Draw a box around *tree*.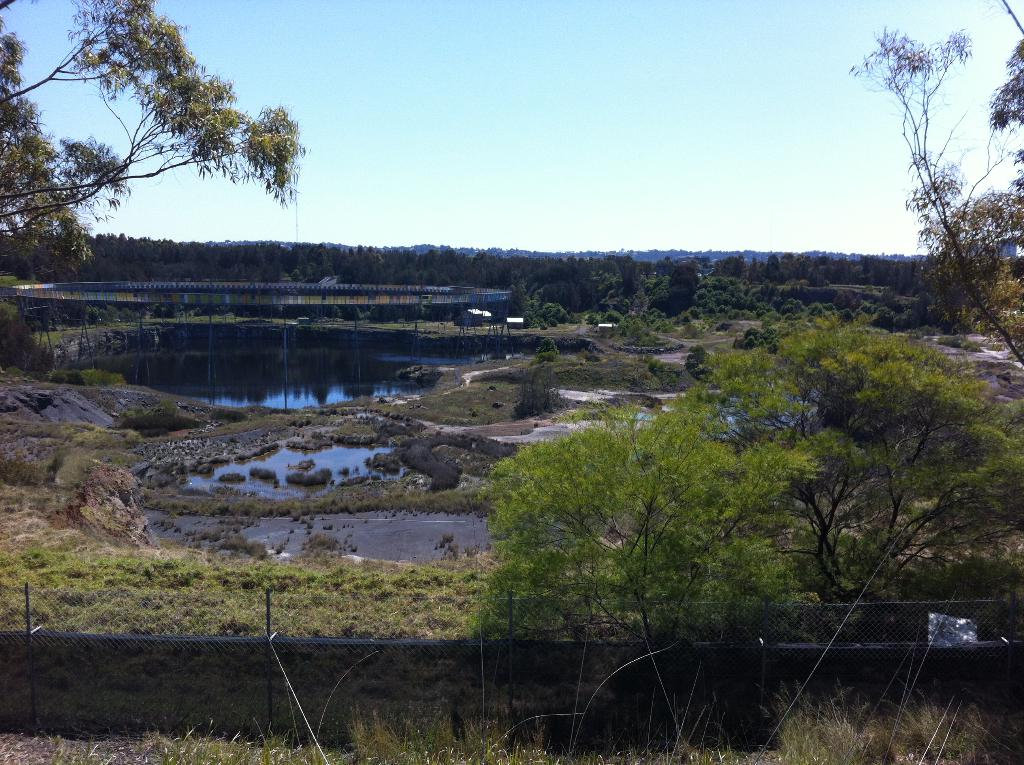
[474,371,829,650].
